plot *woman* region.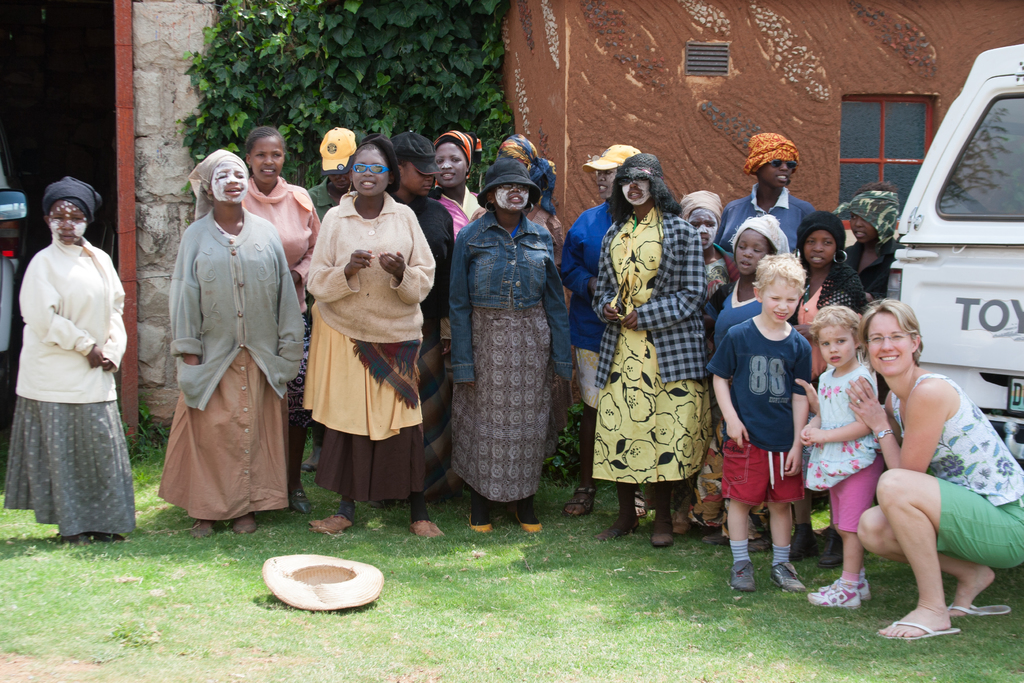
Plotted at left=844, top=298, right=1023, bottom=641.
